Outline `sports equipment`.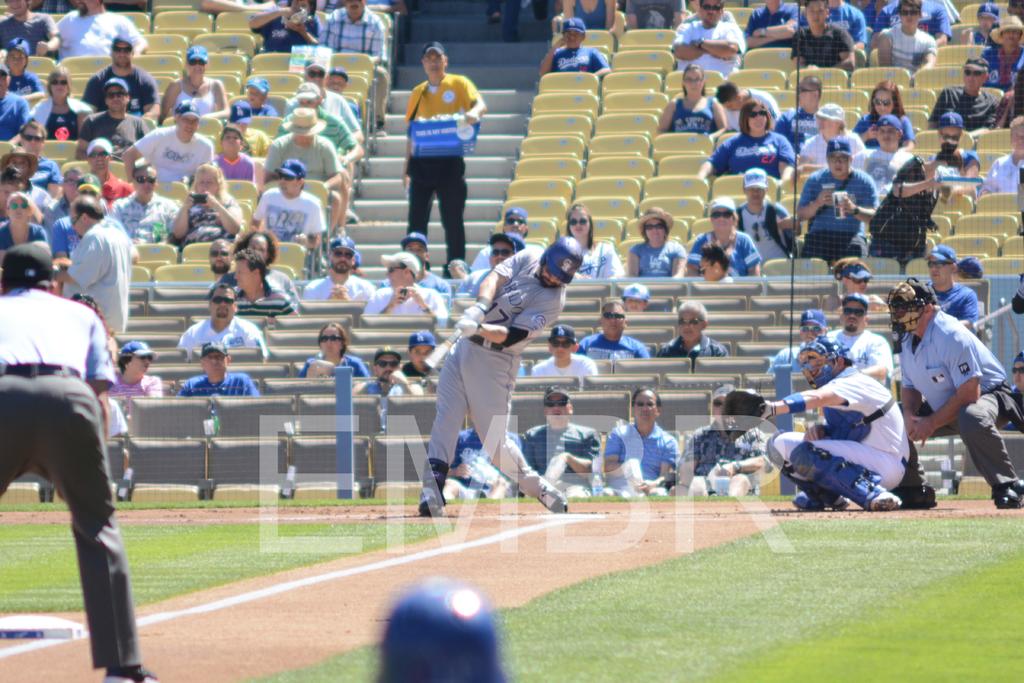
Outline: l=880, t=279, r=938, b=345.
